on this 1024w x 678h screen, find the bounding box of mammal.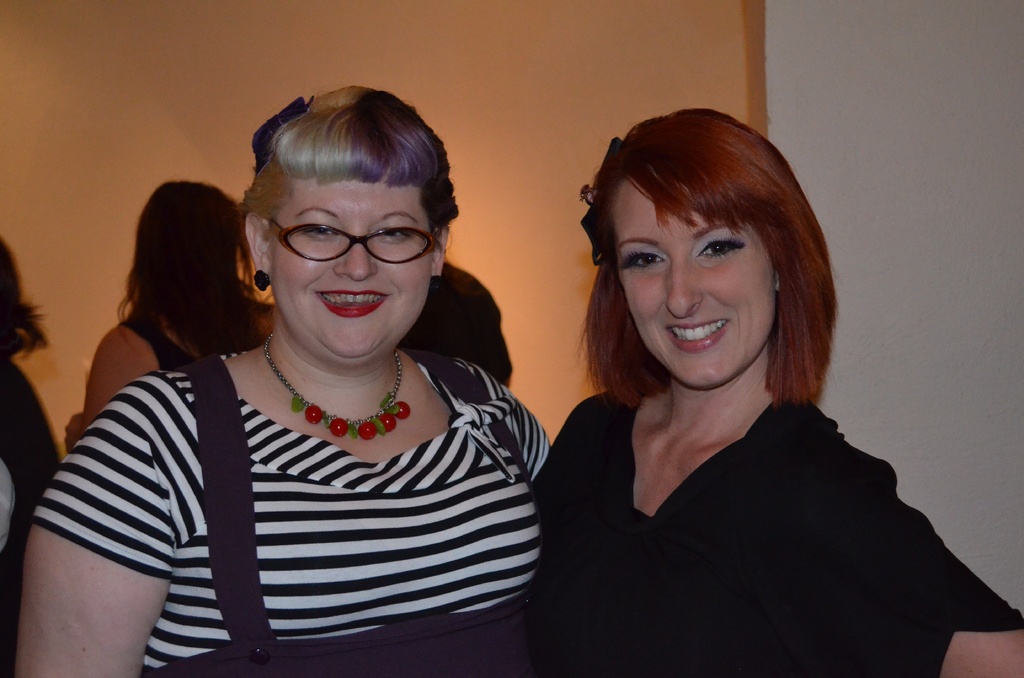
Bounding box: [0, 232, 59, 676].
